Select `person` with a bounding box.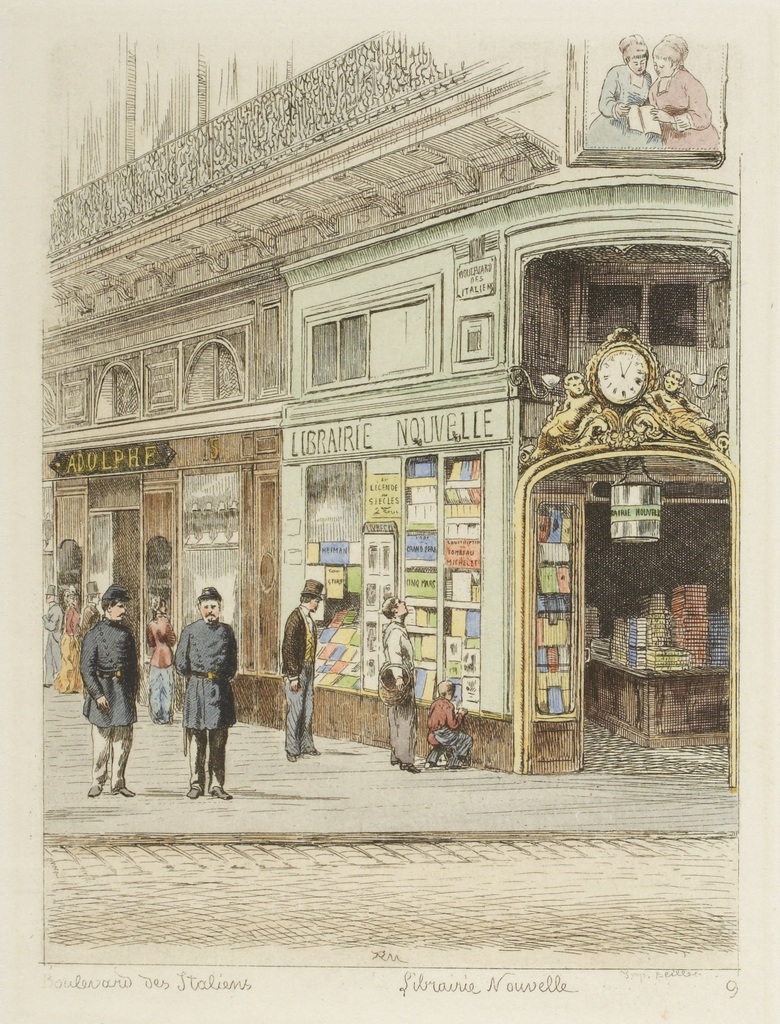
417, 680, 469, 767.
